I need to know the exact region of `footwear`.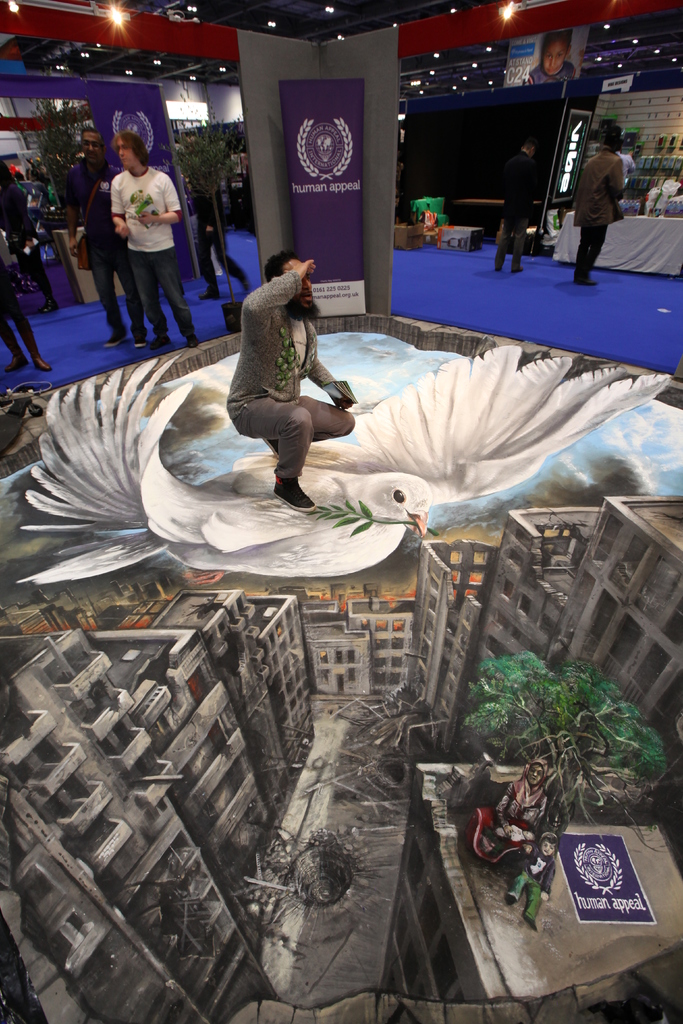
Region: bbox=(511, 266, 521, 271).
